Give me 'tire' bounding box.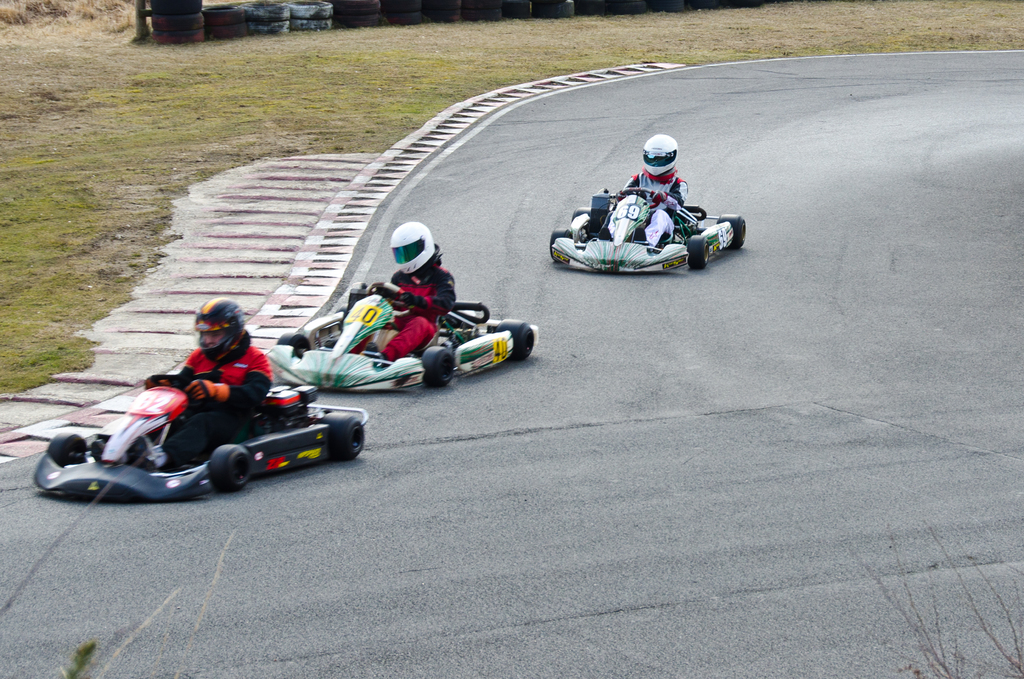
left=318, top=412, right=369, bottom=463.
